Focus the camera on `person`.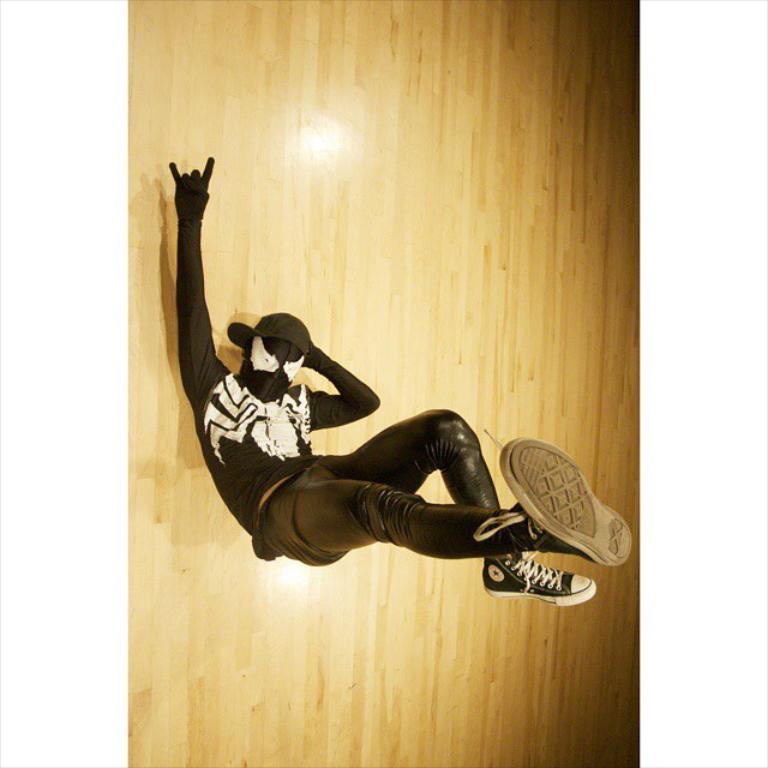
Focus region: (left=166, top=150, right=632, bottom=611).
